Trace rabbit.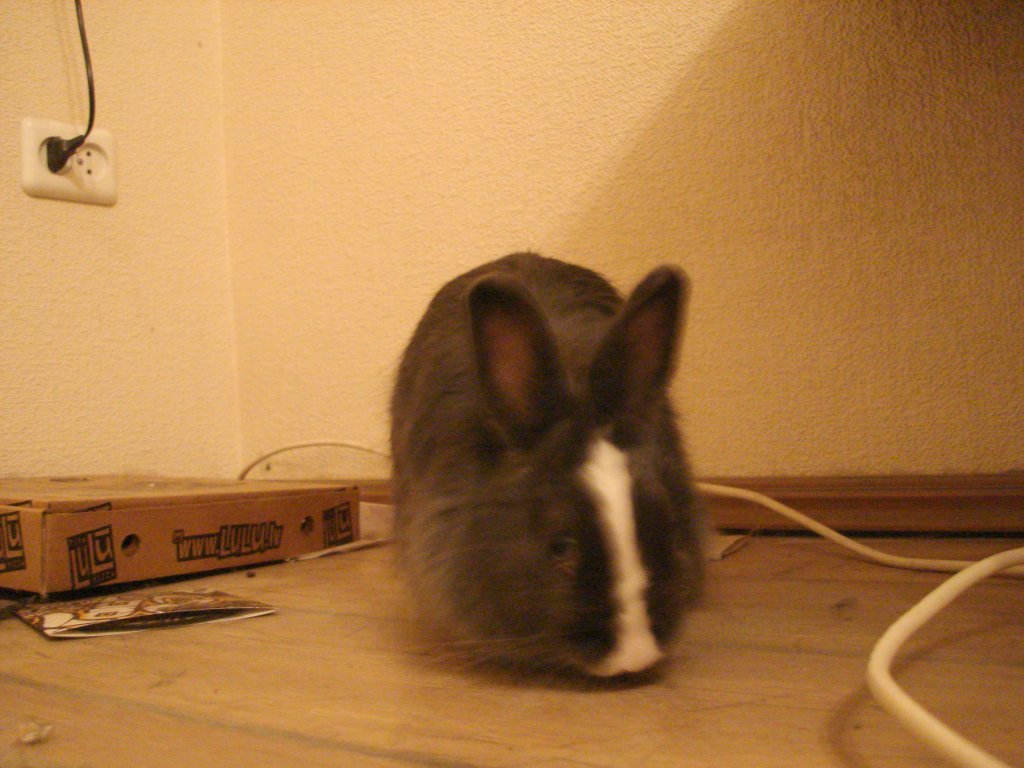
Traced to bbox=[371, 244, 719, 694].
